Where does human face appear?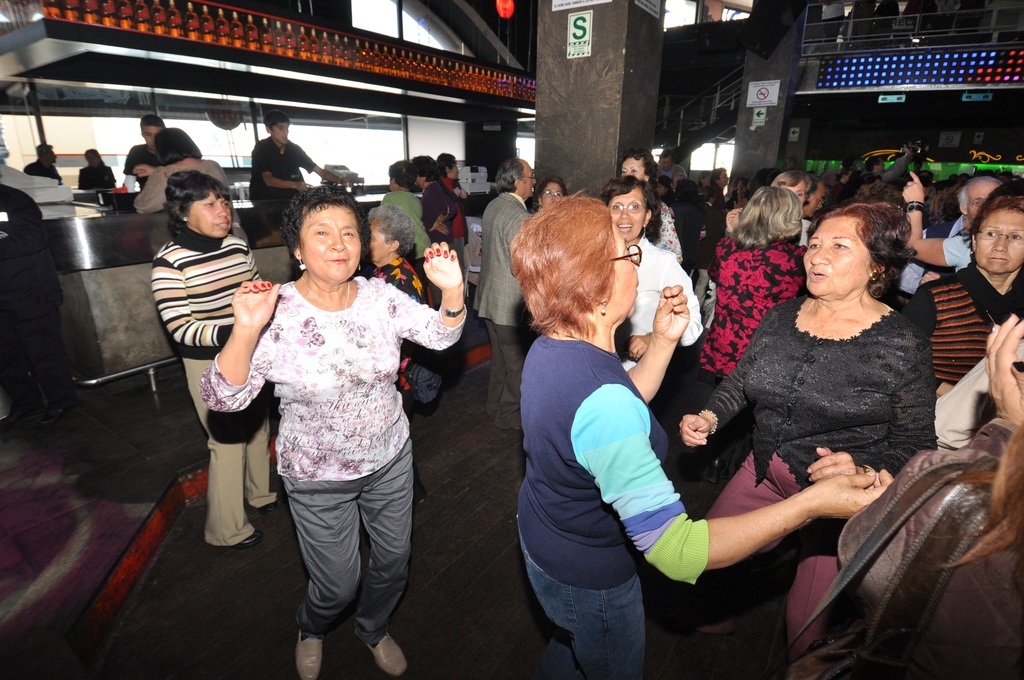
Appears at select_region(719, 168, 730, 186).
